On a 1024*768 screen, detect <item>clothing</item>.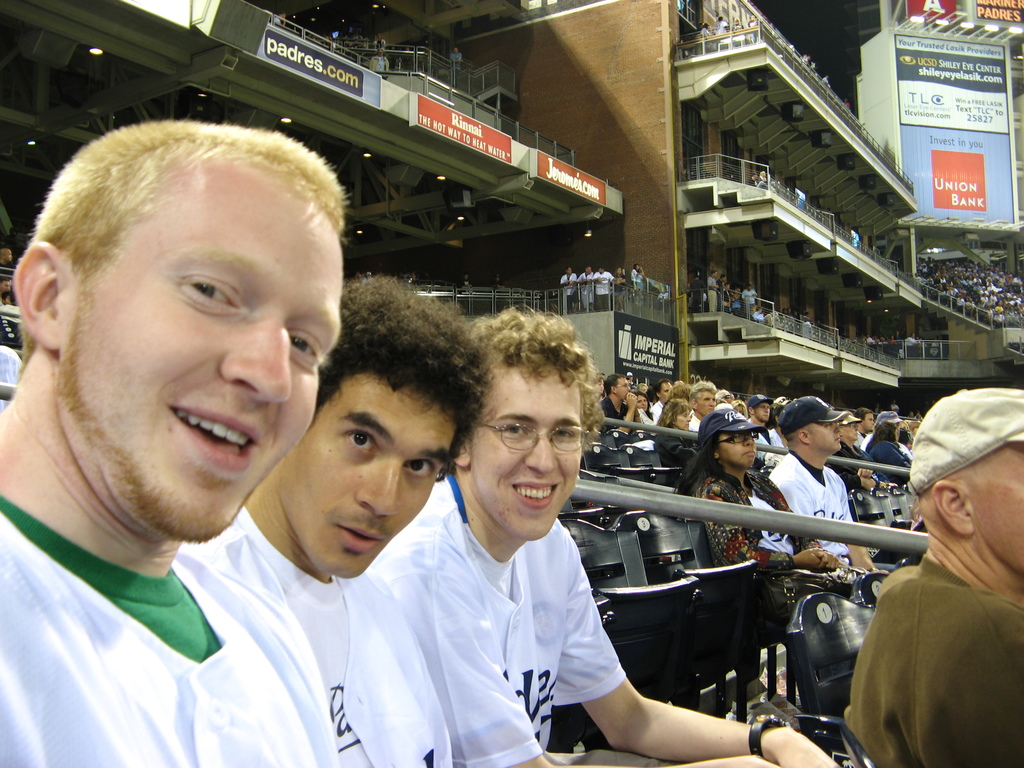
690:275:703:310.
